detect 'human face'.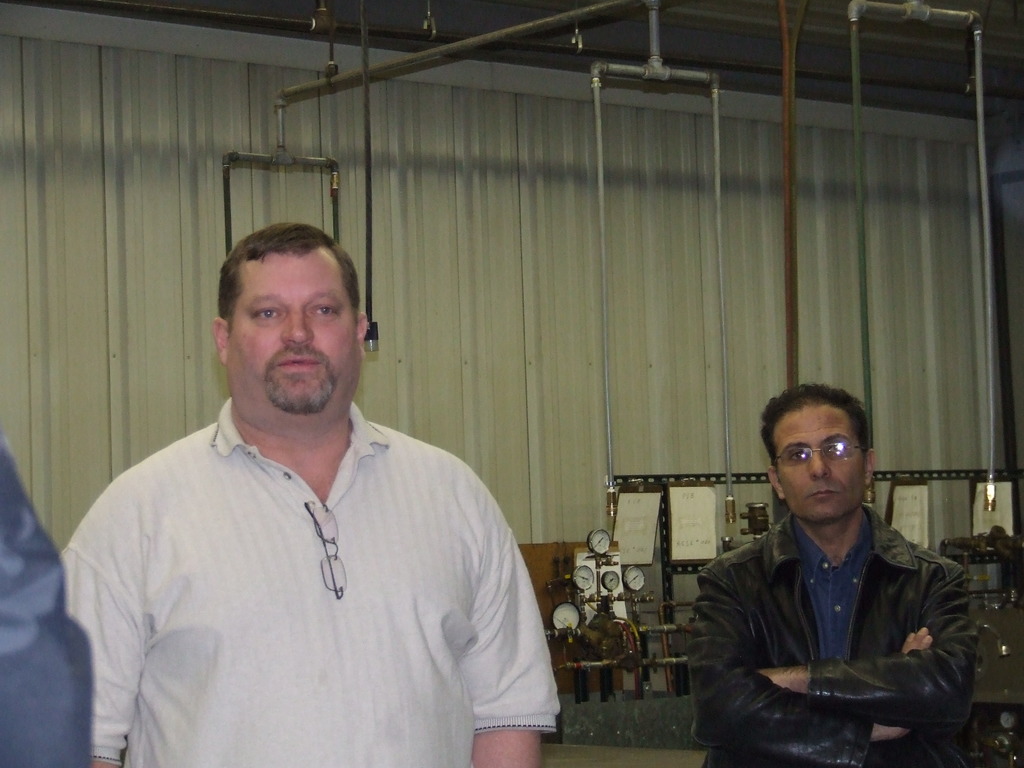
Detected at bbox(773, 388, 868, 528).
